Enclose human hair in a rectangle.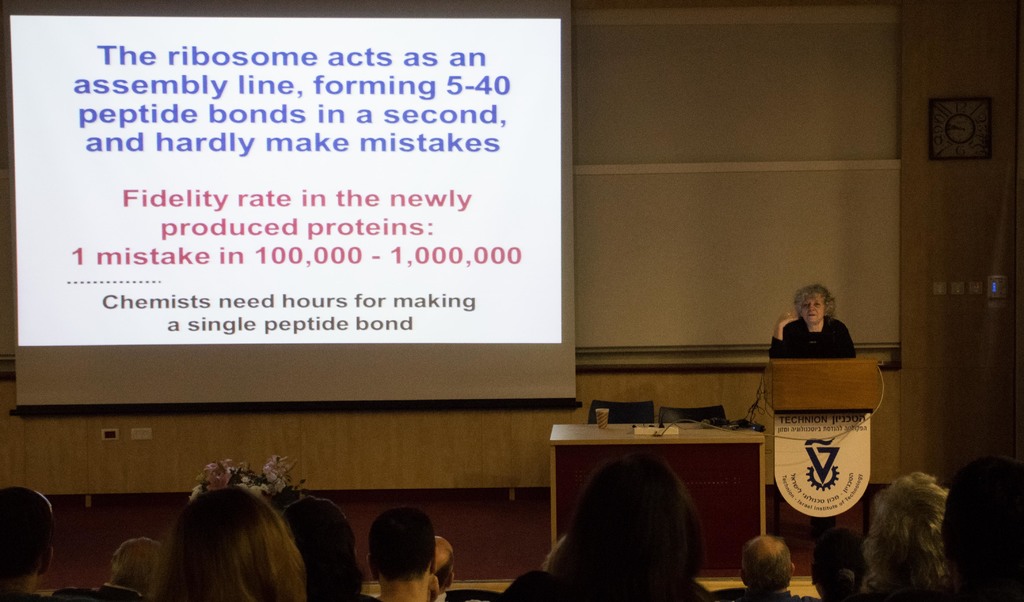
bbox(108, 533, 173, 594).
